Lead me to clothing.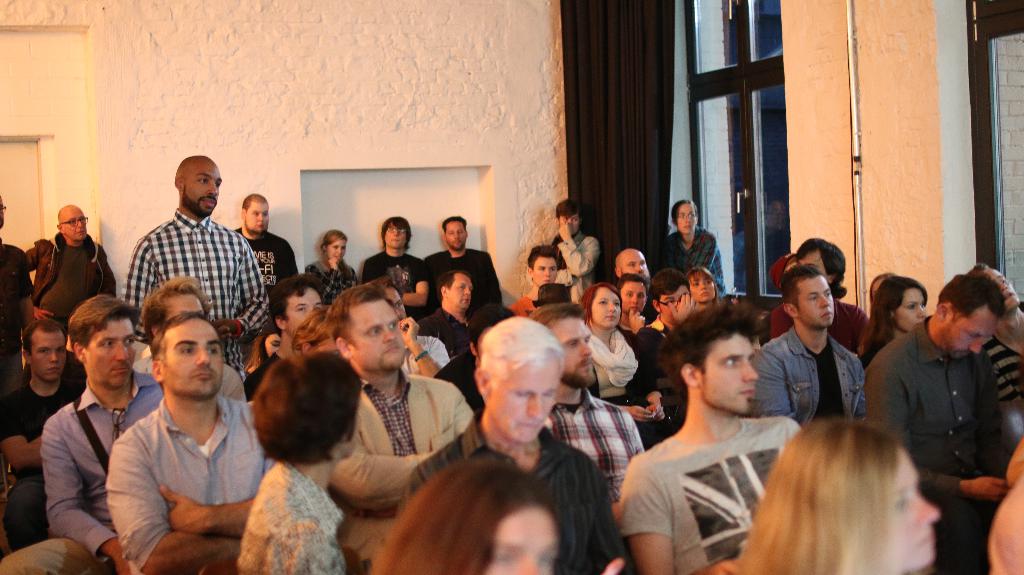
Lead to 552, 229, 607, 298.
